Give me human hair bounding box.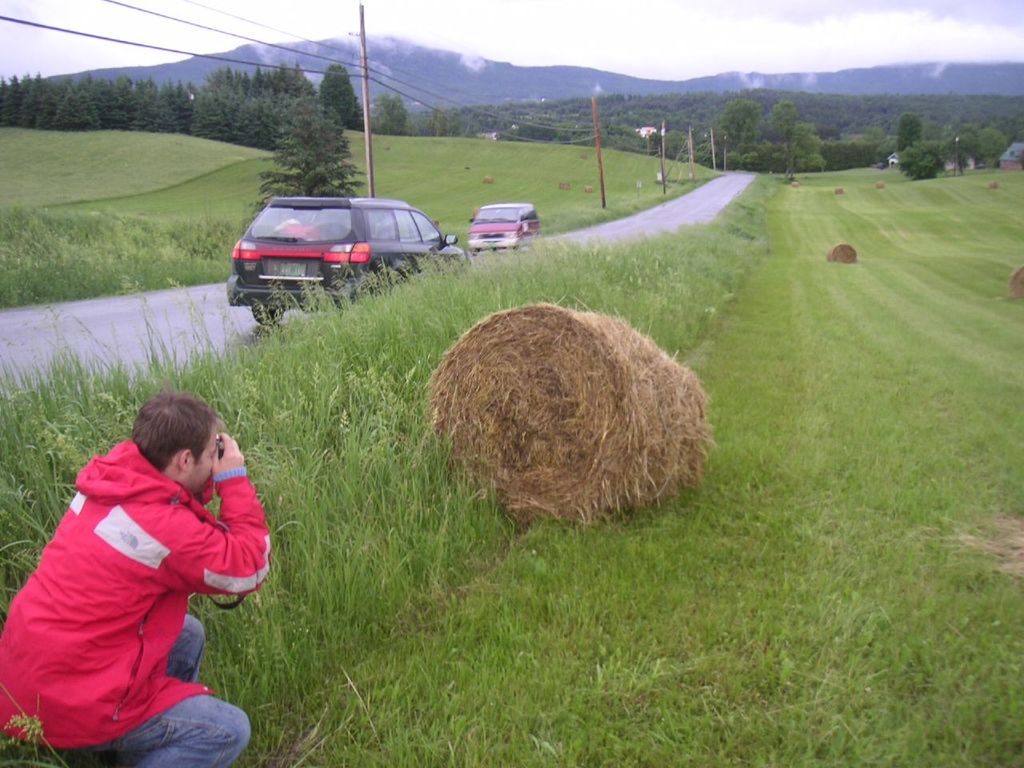
detection(119, 403, 219, 499).
